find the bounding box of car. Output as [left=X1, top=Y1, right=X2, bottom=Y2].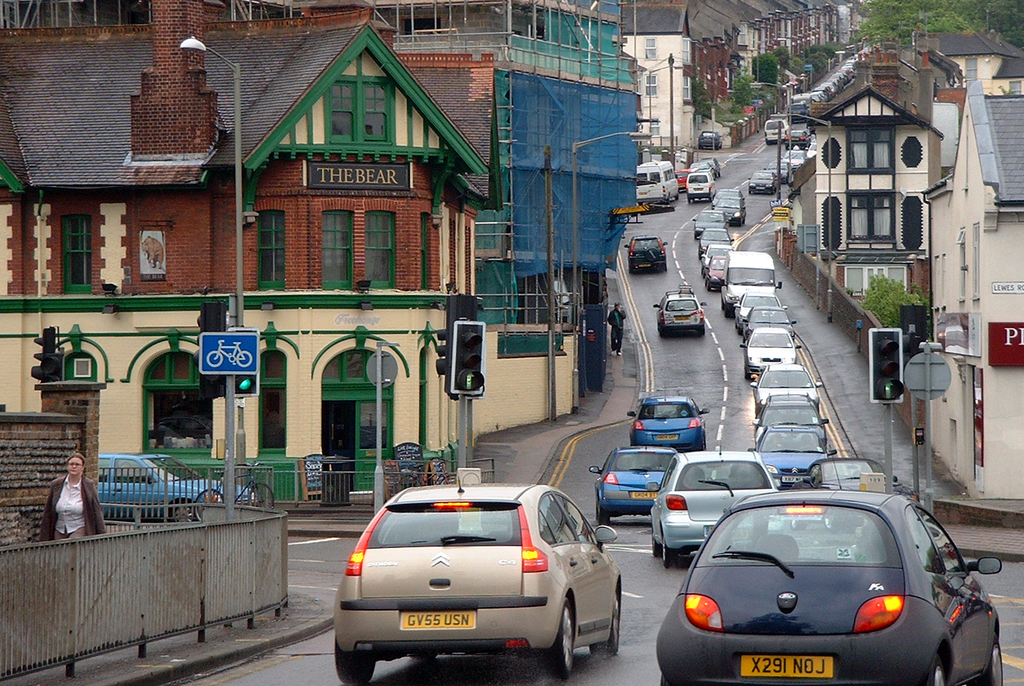
[left=782, top=453, right=908, bottom=495].
